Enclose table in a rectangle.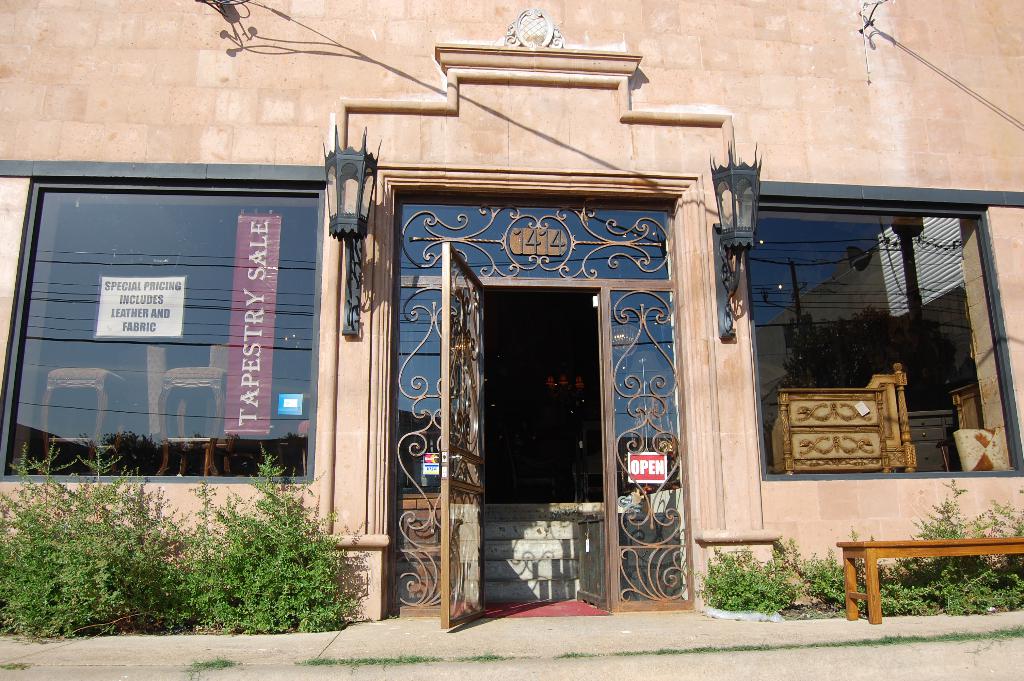
pyautogui.locateOnScreen(835, 535, 1023, 621).
